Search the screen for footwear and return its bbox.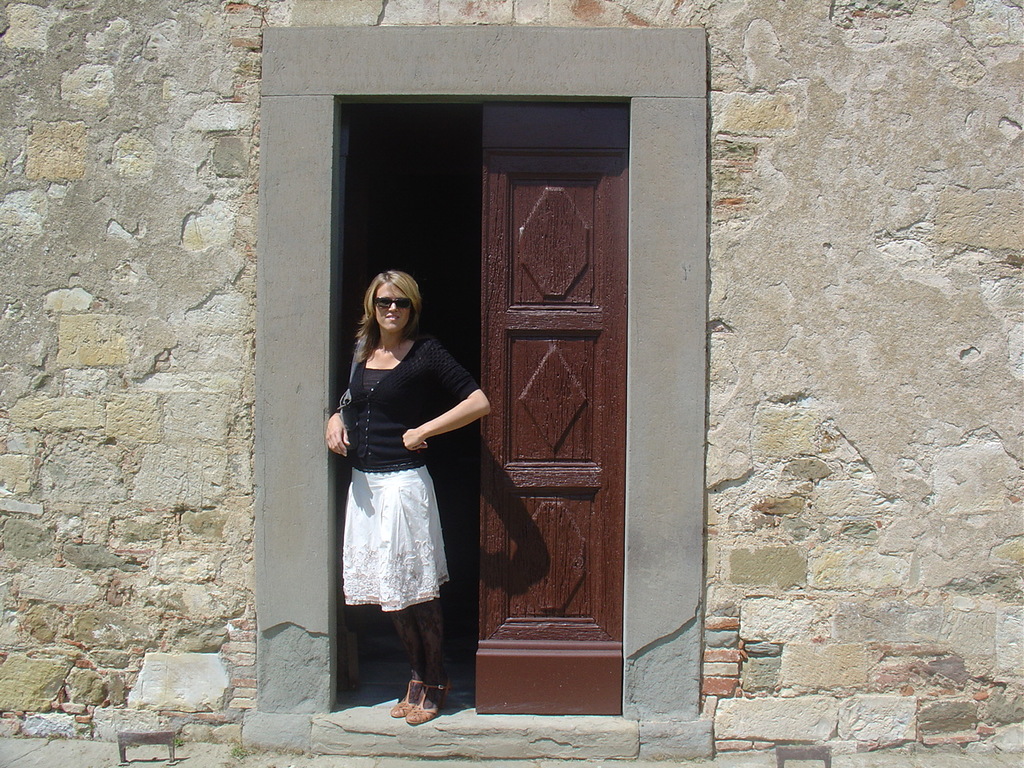
Found: box(389, 674, 427, 714).
